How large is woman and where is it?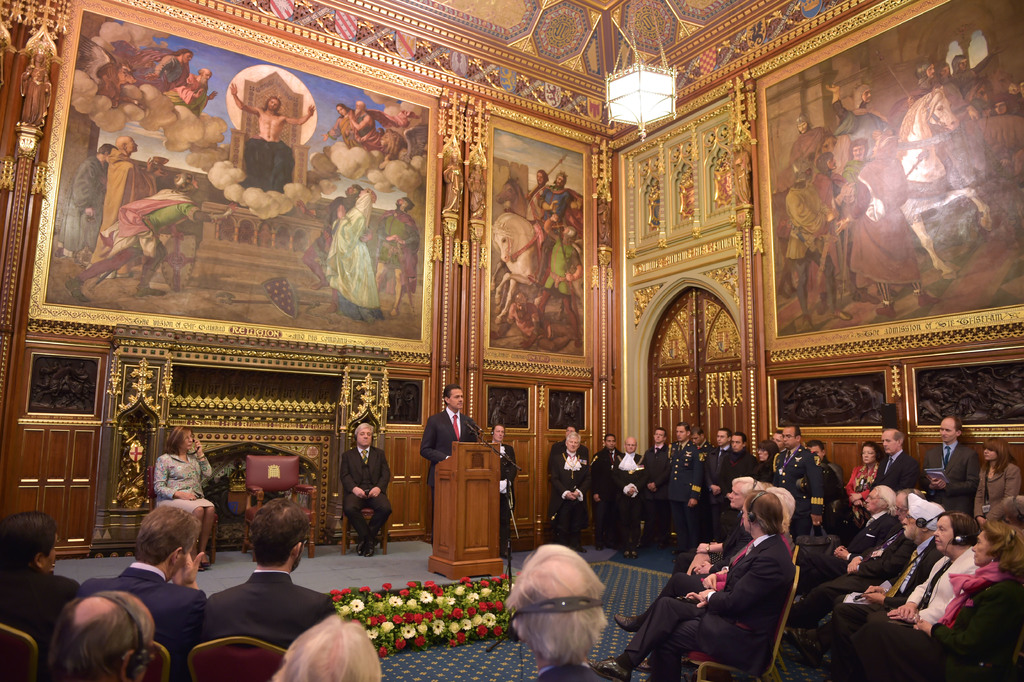
Bounding box: [972,437,1023,529].
